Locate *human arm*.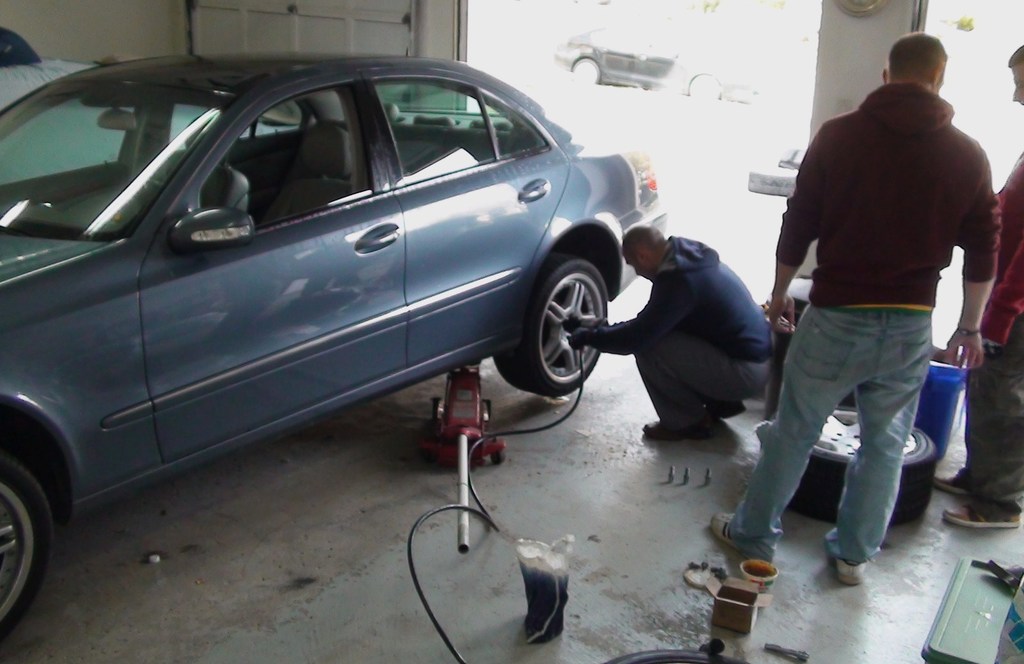
Bounding box: (954,193,1001,344).
